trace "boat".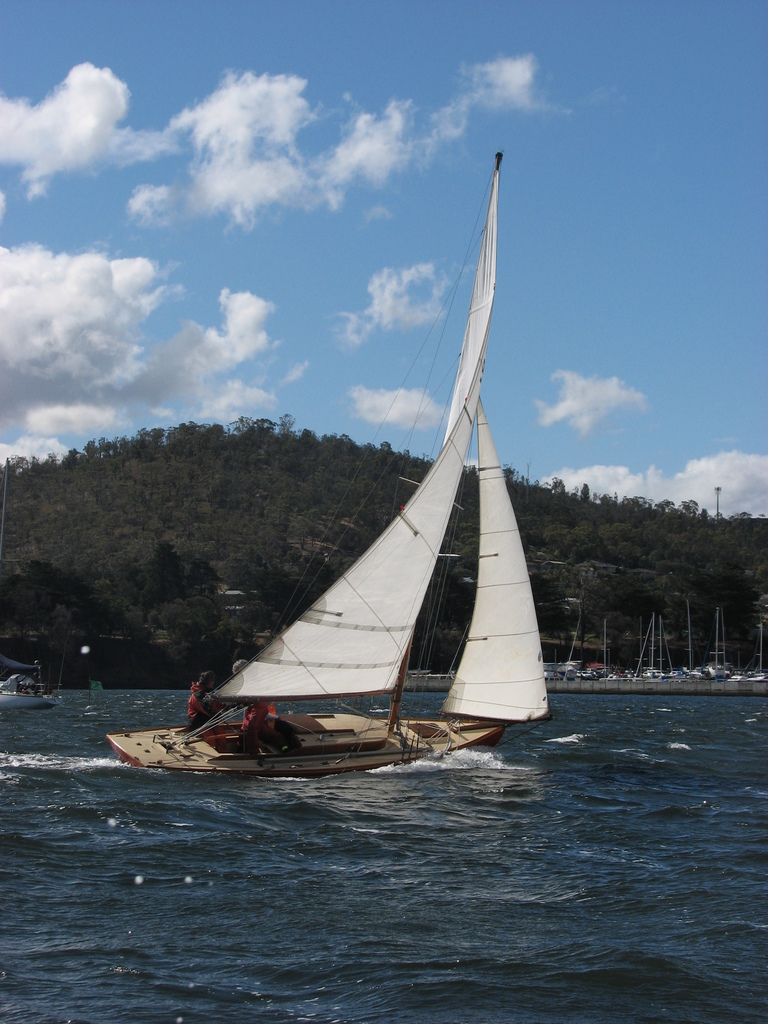
Traced to (143, 191, 594, 775).
